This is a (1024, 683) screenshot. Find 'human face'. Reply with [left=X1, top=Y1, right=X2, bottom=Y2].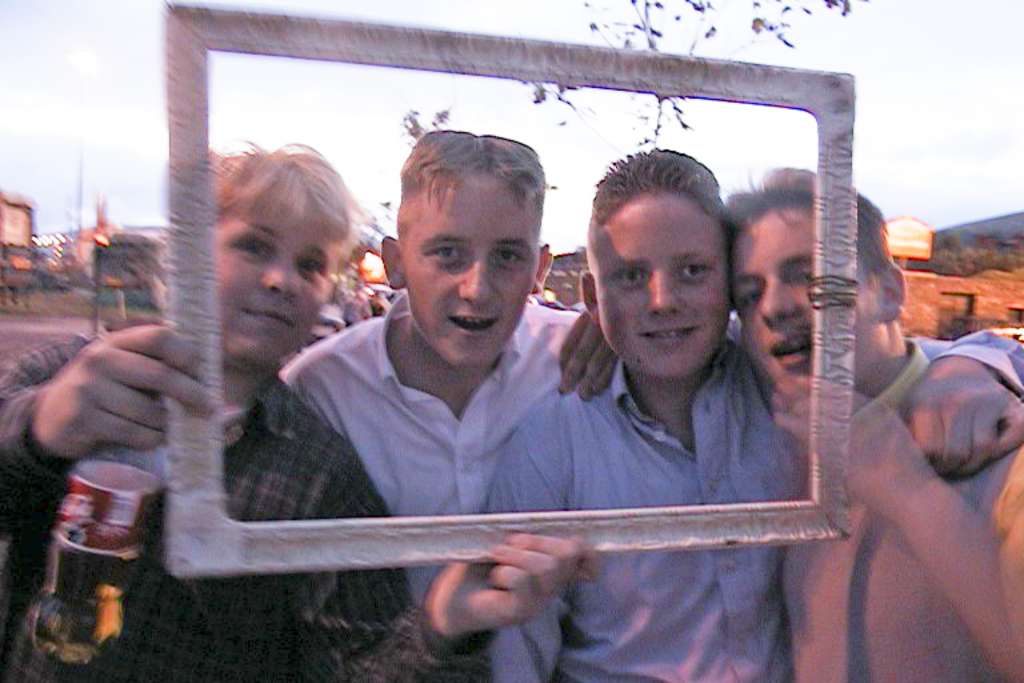
[left=572, top=144, right=731, bottom=391].
